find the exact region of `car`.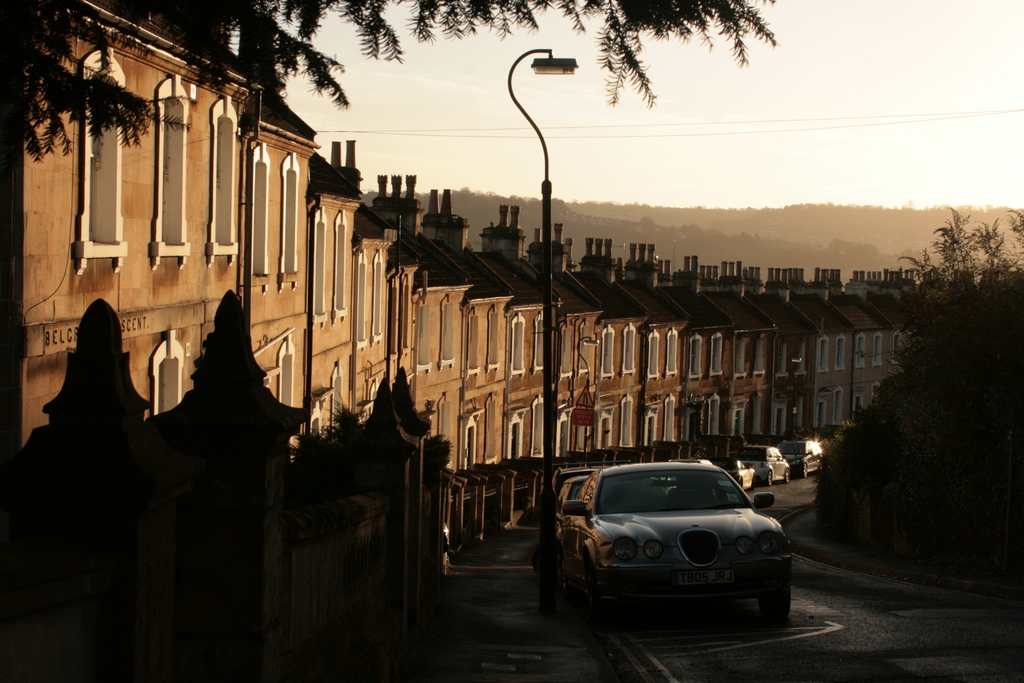
Exact region: 556,460,794,633.
